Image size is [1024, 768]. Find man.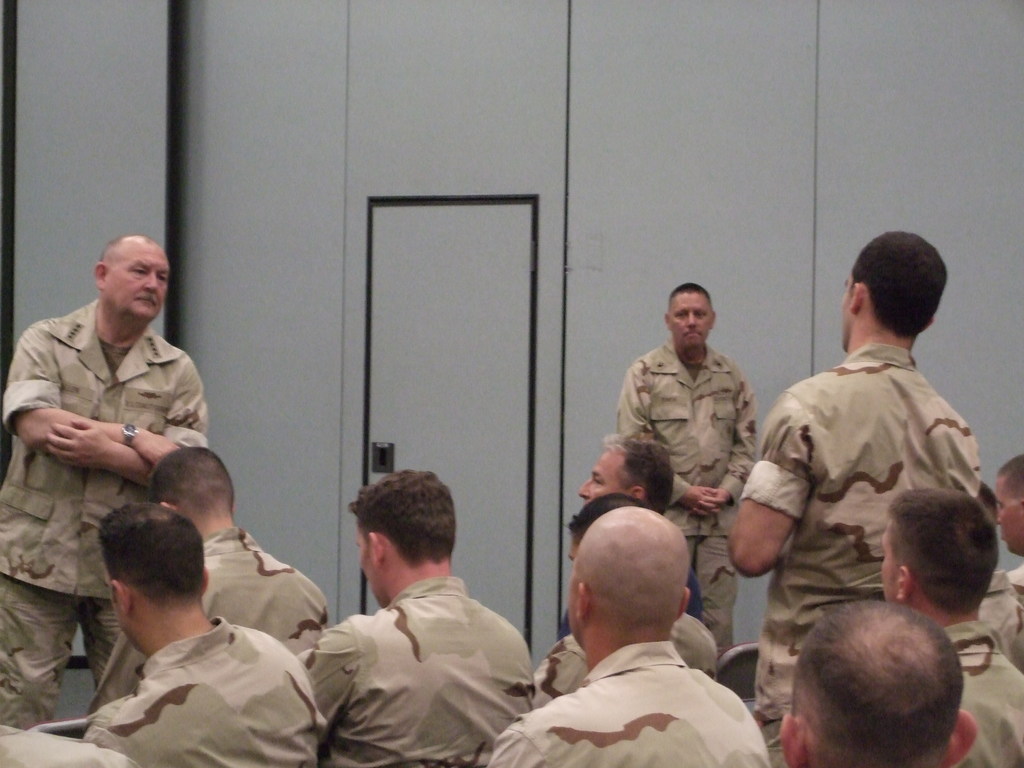
select_region(615, 283, 762, 646).
